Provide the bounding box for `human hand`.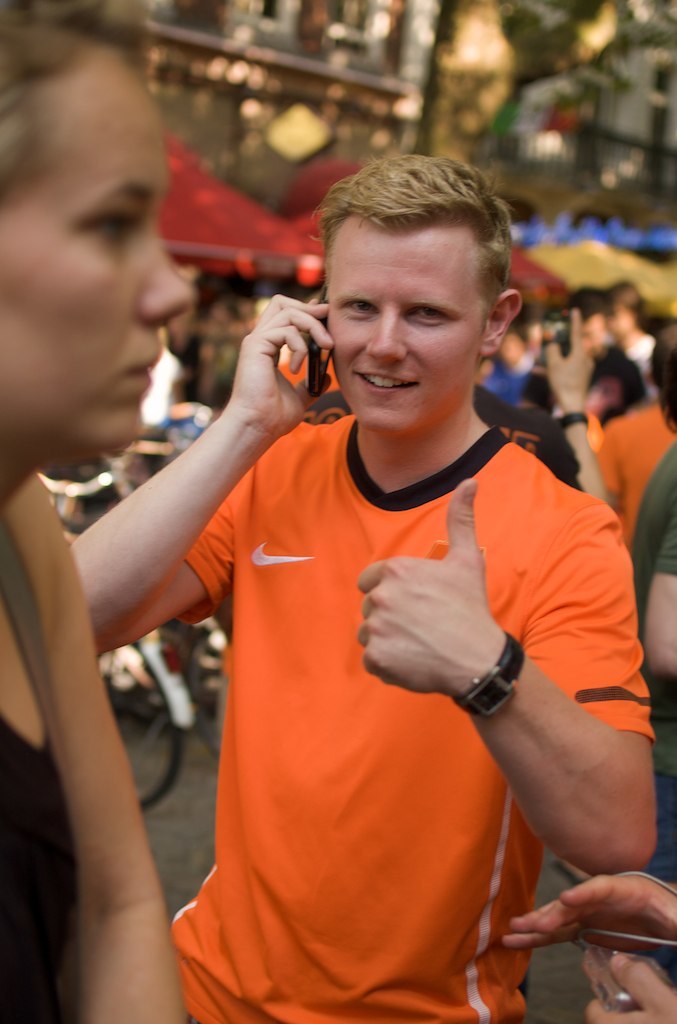
<region>215, 286, 338, 438</region>.
